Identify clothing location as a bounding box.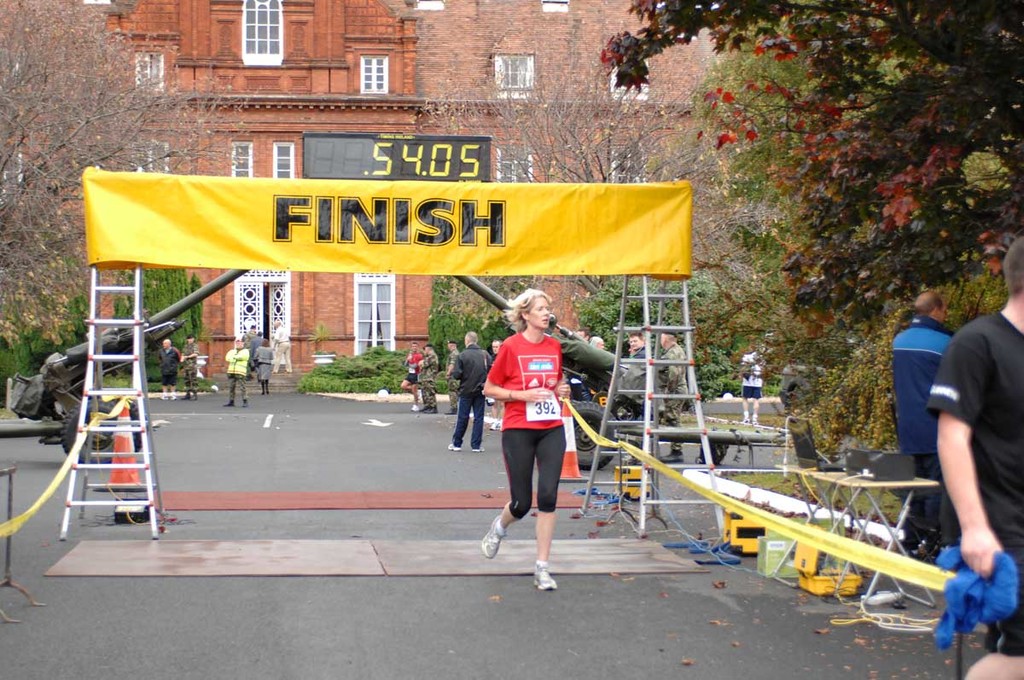
select_region(219, 348, 254, 398).
